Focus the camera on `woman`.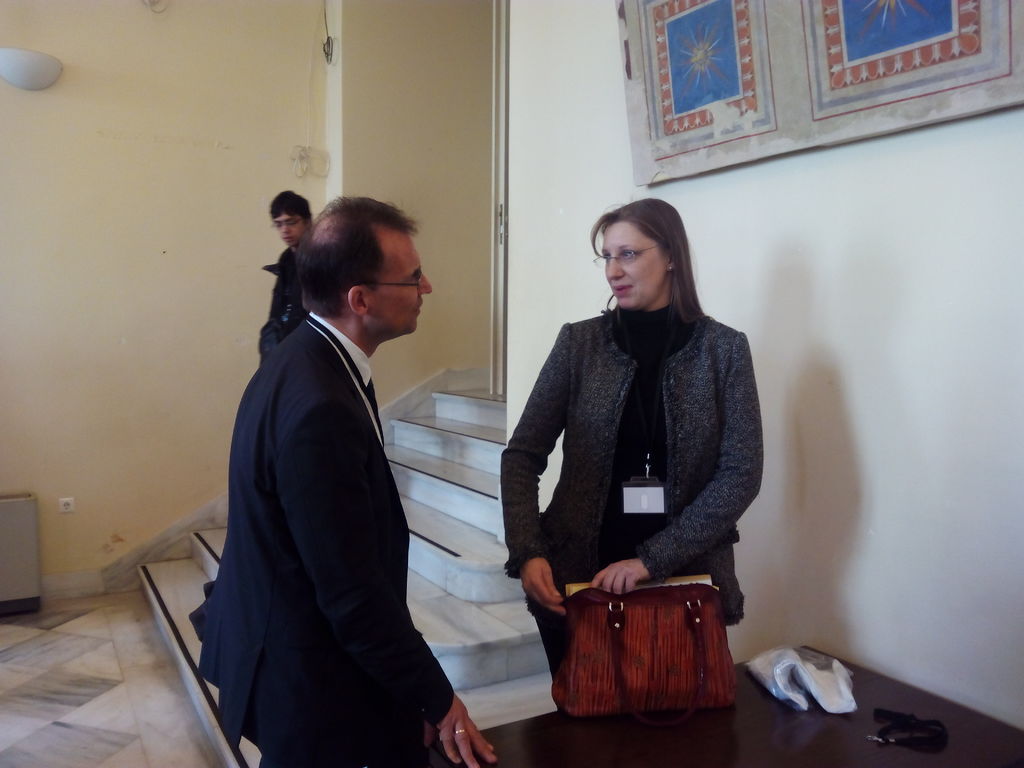
Focus region: (x1=475, y1=189, x2=748, y2=721).
